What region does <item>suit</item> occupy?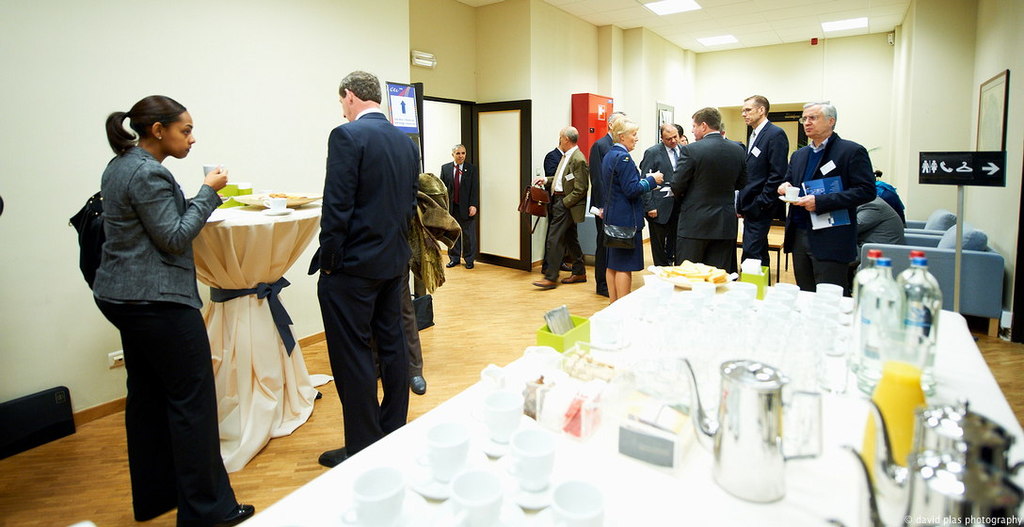
[777, 130, 877, 297].
